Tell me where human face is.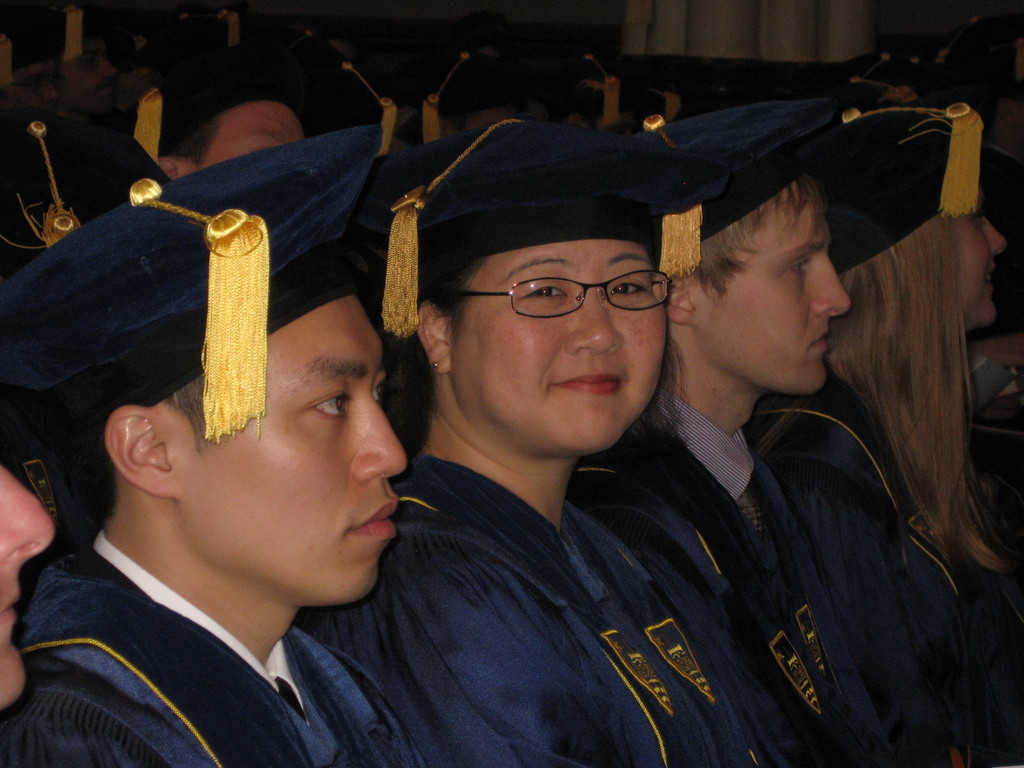
human face is at 687 171 854 397.
